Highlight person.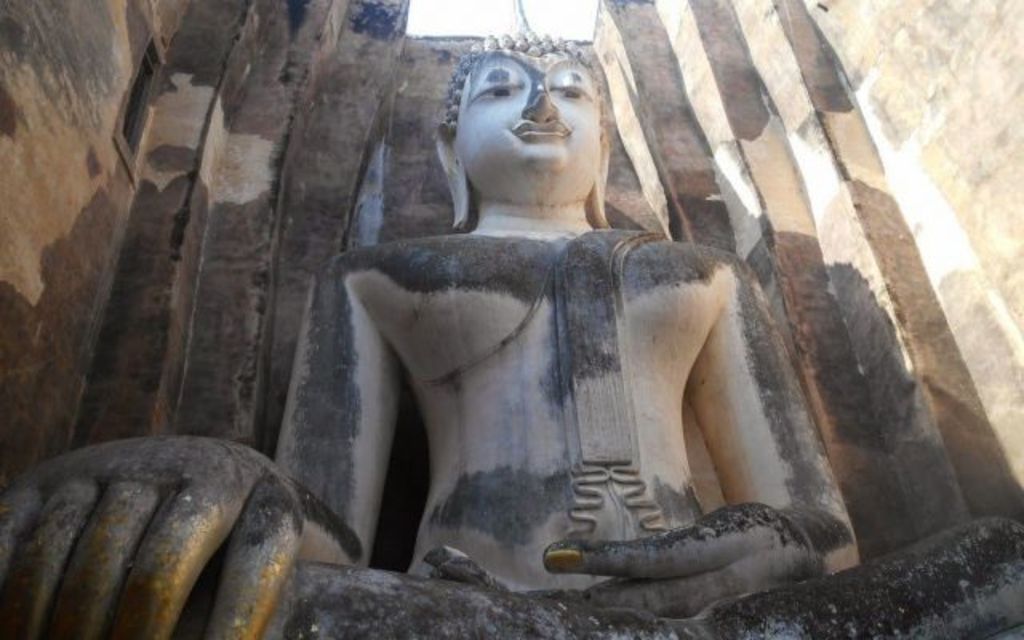
Highlighted region: (0, 22, 1022, 638).
